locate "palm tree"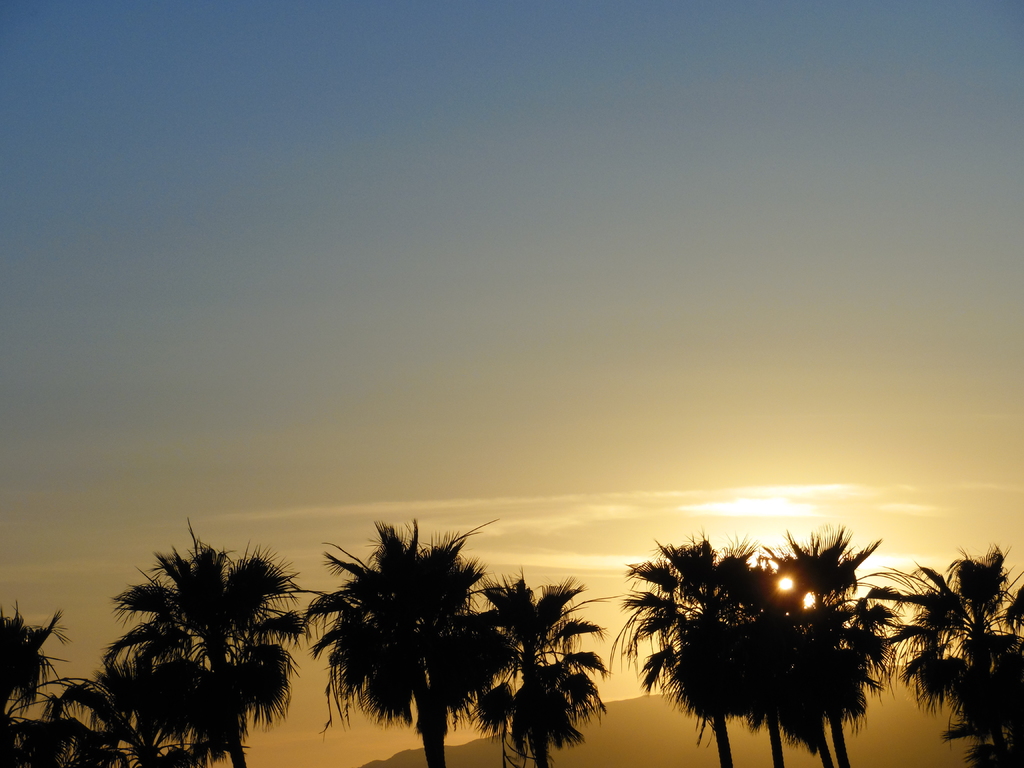
rect(627, 544, 746, 767)
